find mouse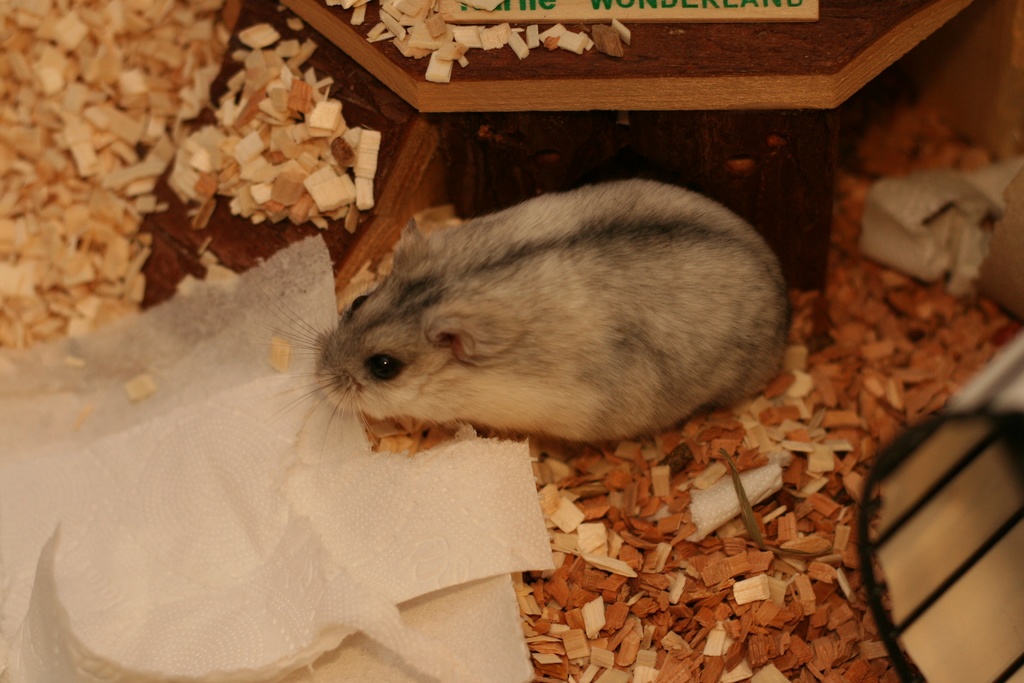
(left=268, top=197, right=793, bottom=453)
